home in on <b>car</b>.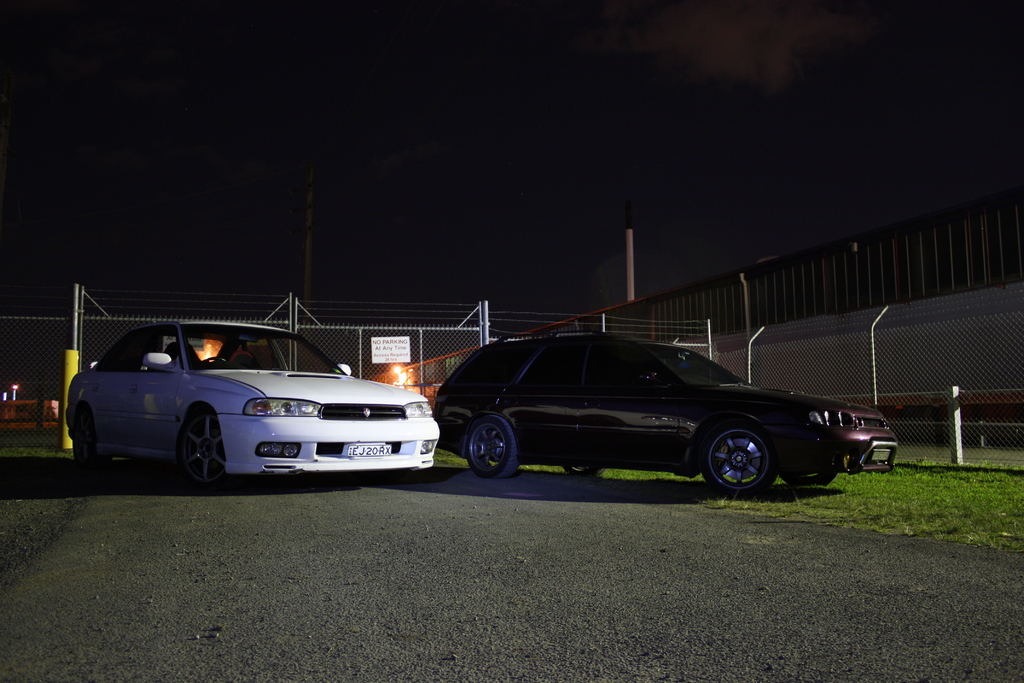
Homed in at 435/331/897/504.
